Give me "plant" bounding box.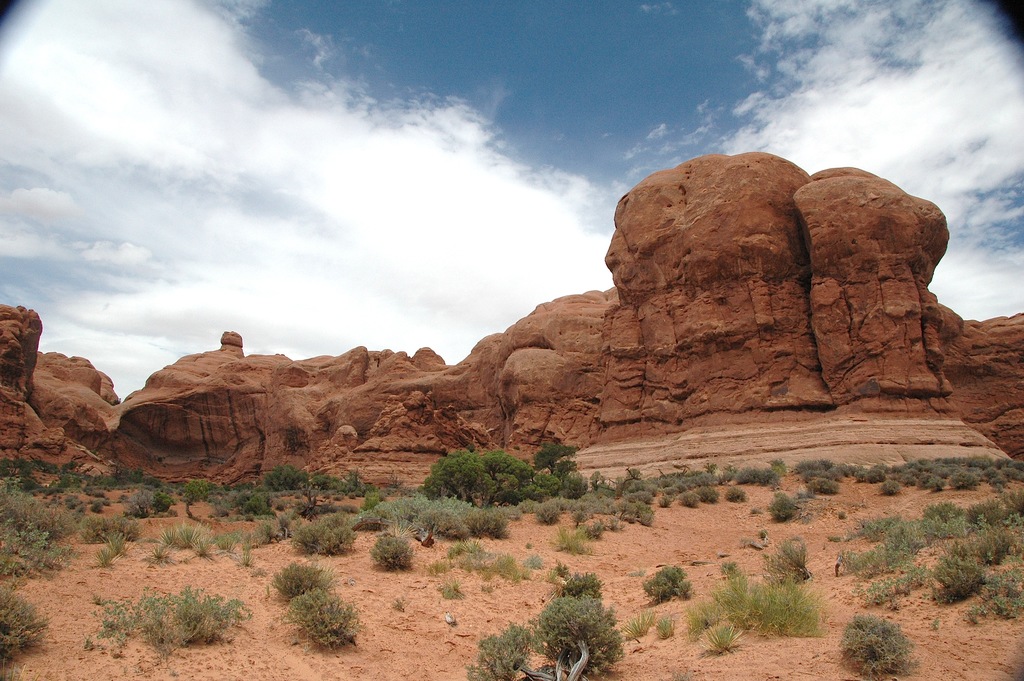
locate(376, 526, 420, 585).
